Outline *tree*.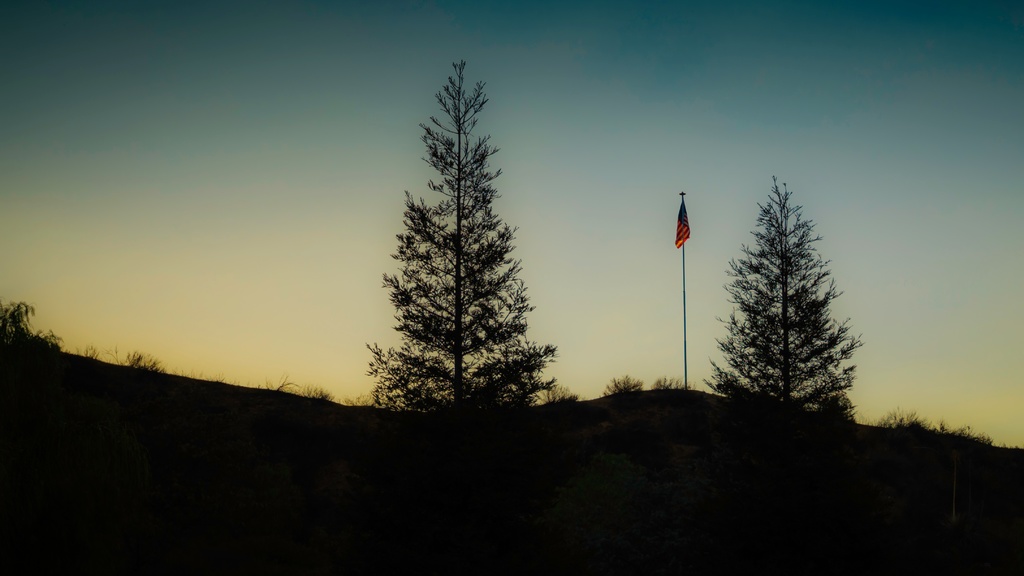
Outline: {"x1": 607, "y1": 374, "x2": 655, "y2": 399}.
